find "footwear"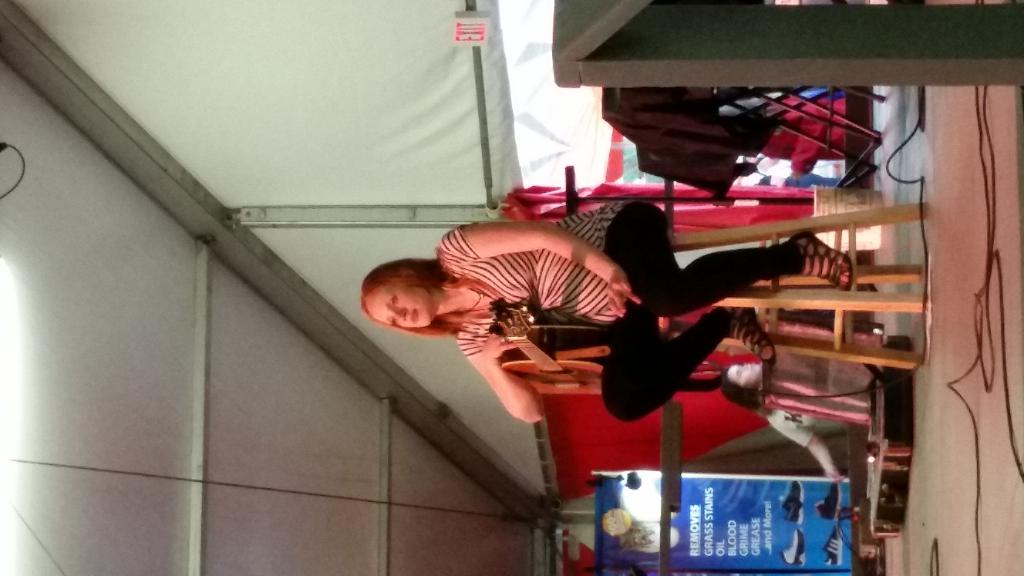
{"left": 786, "top": 233, "right": 854, "bottom": 292}
